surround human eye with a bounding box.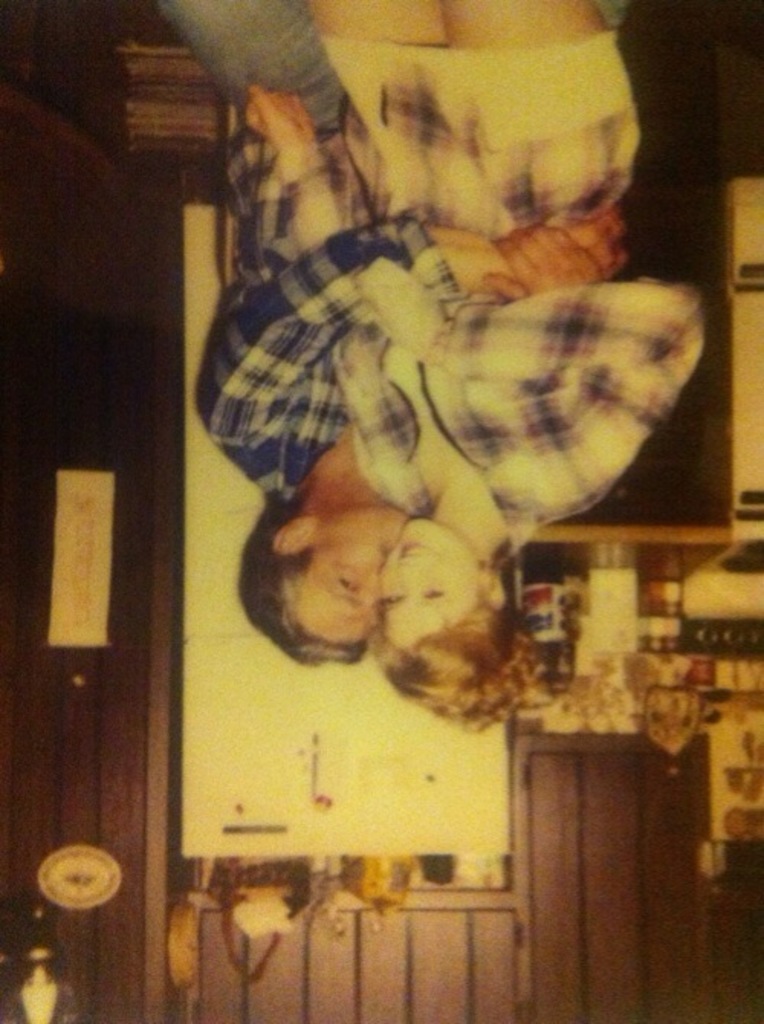
x1=382 y1=593 x2=414 y2=613.
